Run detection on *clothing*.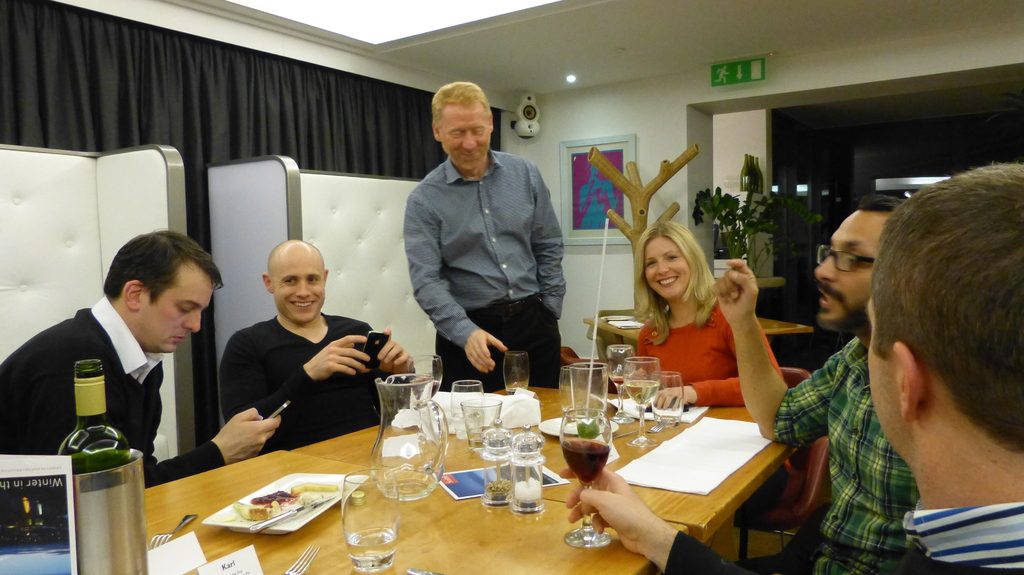
Result: bbox=(637, 299, 793, 413).
